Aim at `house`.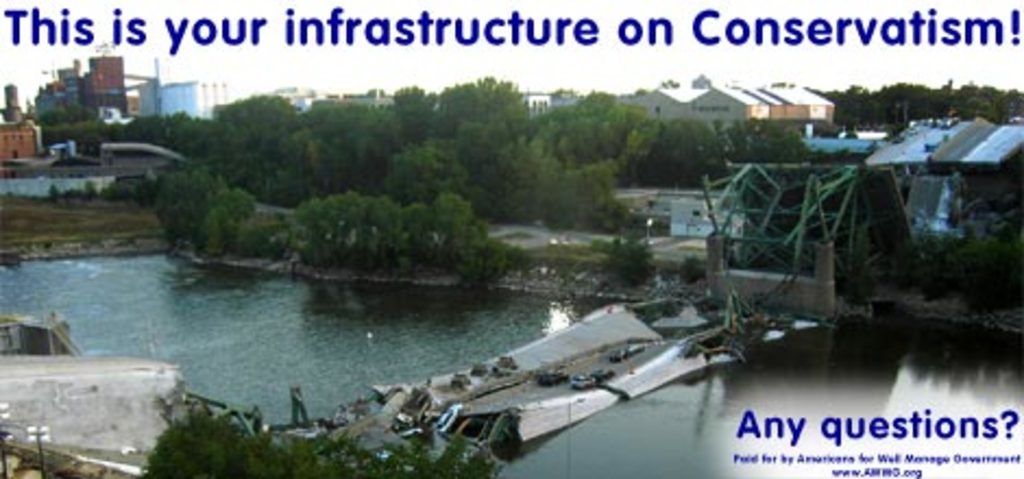
Aimed at (left=625, top=74, right=678, bottom=131).
